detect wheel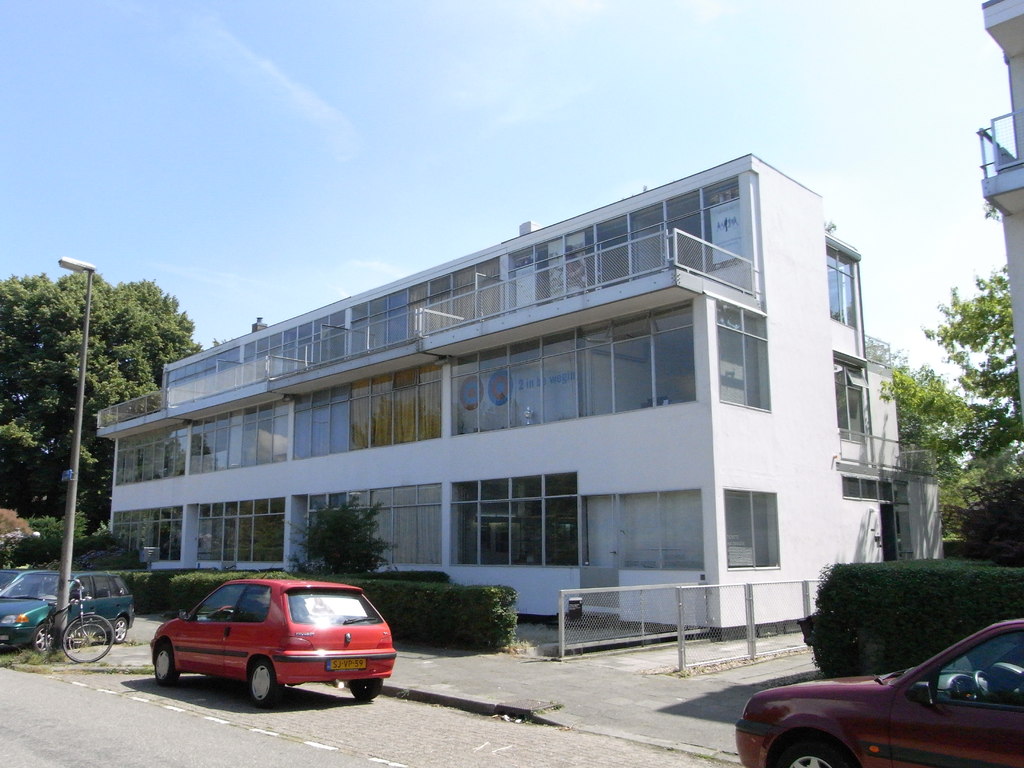
(152, 639, 184, 684)
